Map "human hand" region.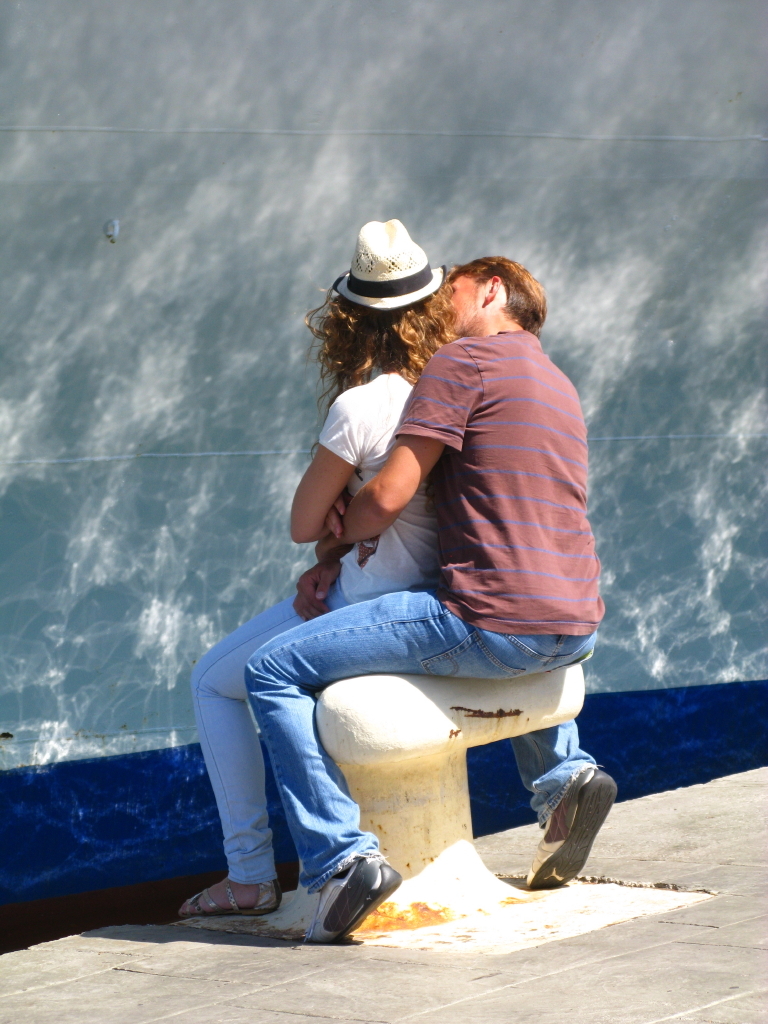
Mapped to (left=290, top=556, right=343, bottom=619).
